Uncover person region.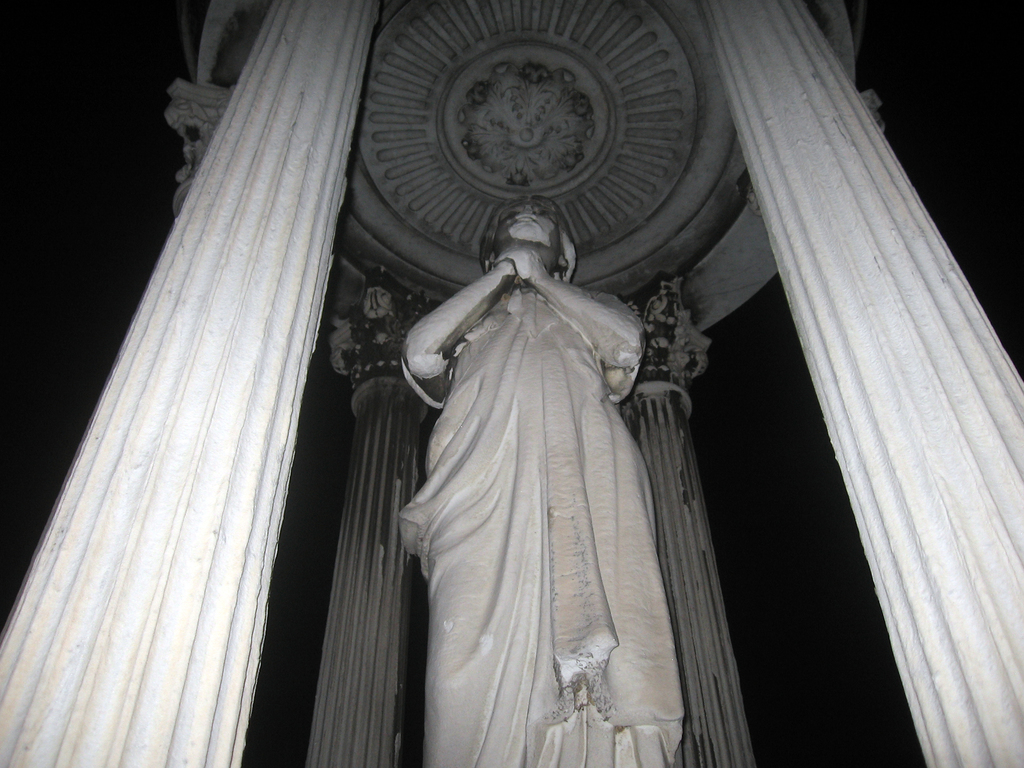
Uncovered: [left=373, top=189, right=691, bottom=767].
